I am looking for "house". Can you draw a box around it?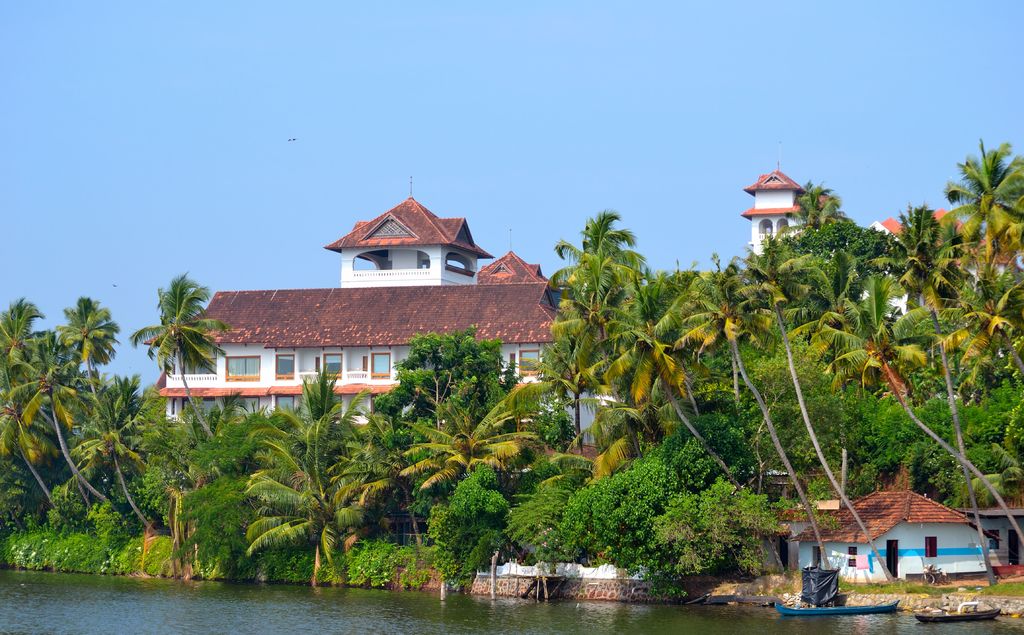
Sure, the bounding box is [left=788, top=462, right=993, bottom=593].
